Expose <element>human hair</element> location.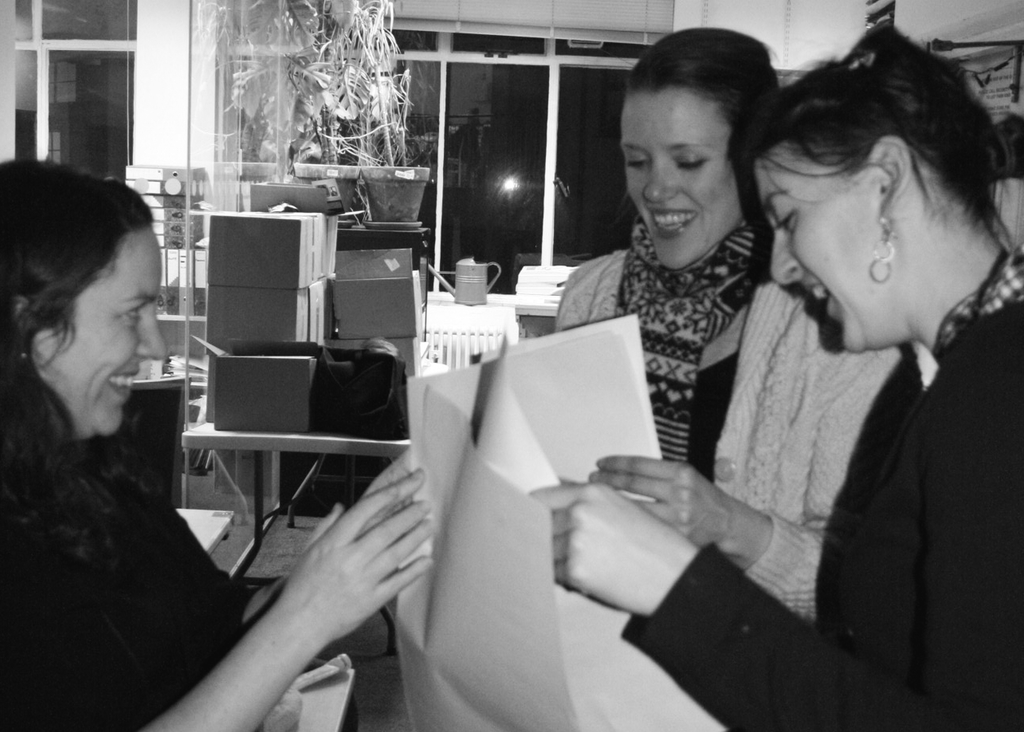
Exposed at [x1=746, y1=23, x2=1007, y2=226].
